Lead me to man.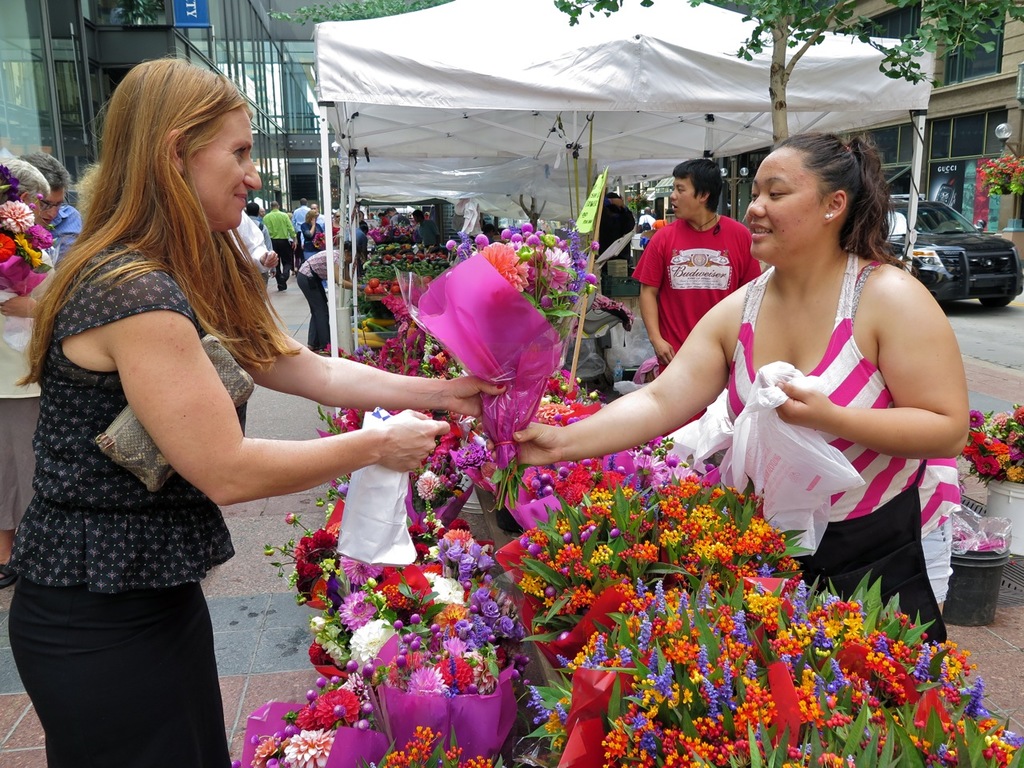
Lead to <bbox>410, 209, 440, 245</bbox>.
